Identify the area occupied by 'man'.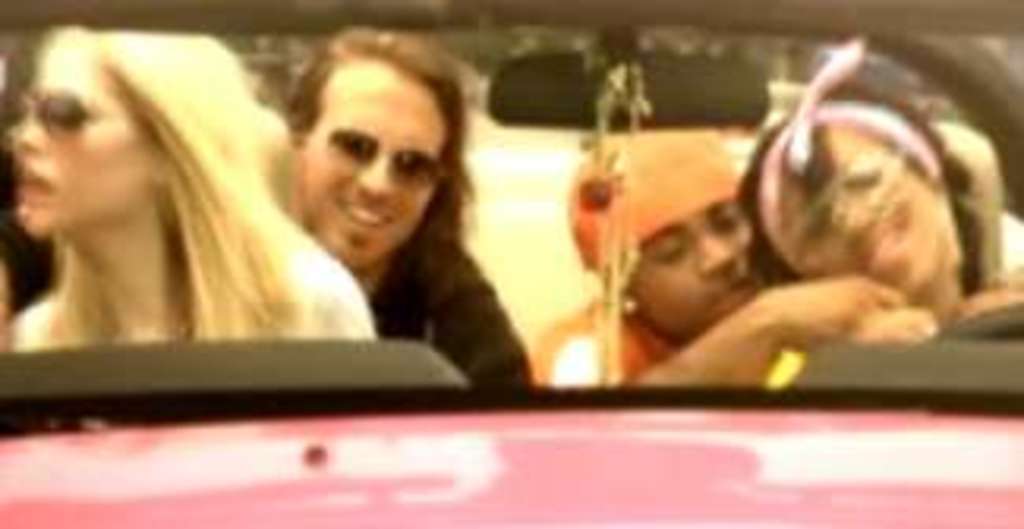
Area: [x1=211, y1=50, x2=545, y2=387].
